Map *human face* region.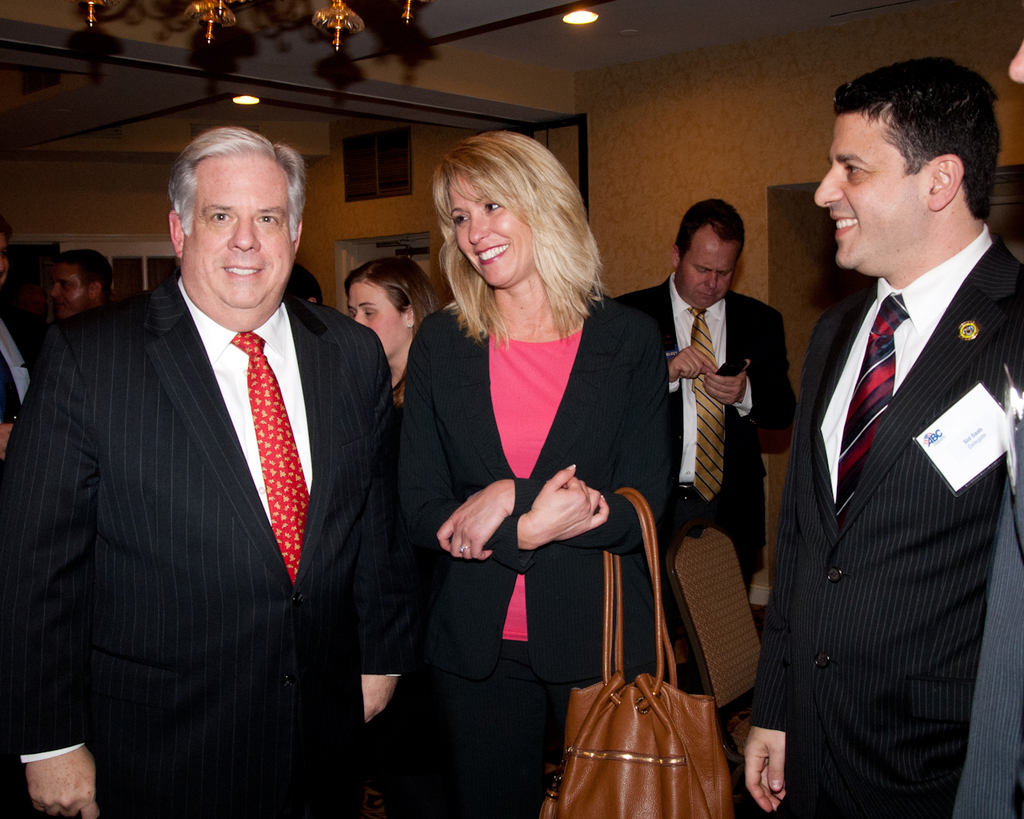
Mapped to {"x1": 187, "y1": 150, "x2": 293, "y2": 310}.
